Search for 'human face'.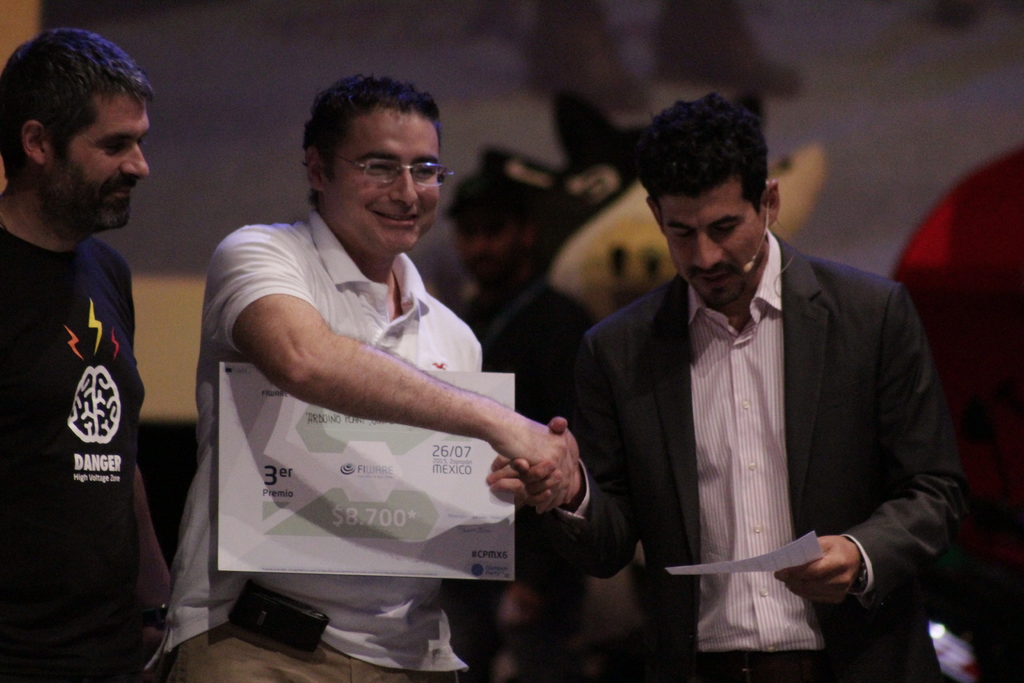
Found at bbox=[455, 213, 522, 283].
